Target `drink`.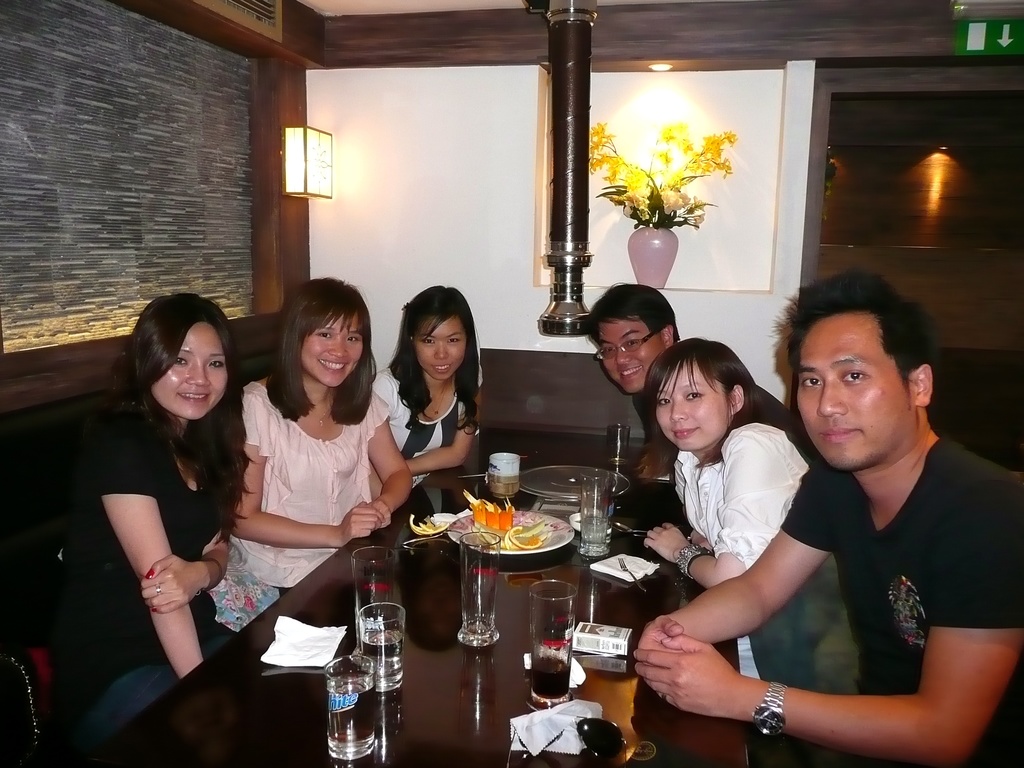
Target region: {"left": 325, "top": 679, "right": 377, "bottom": 740}.
